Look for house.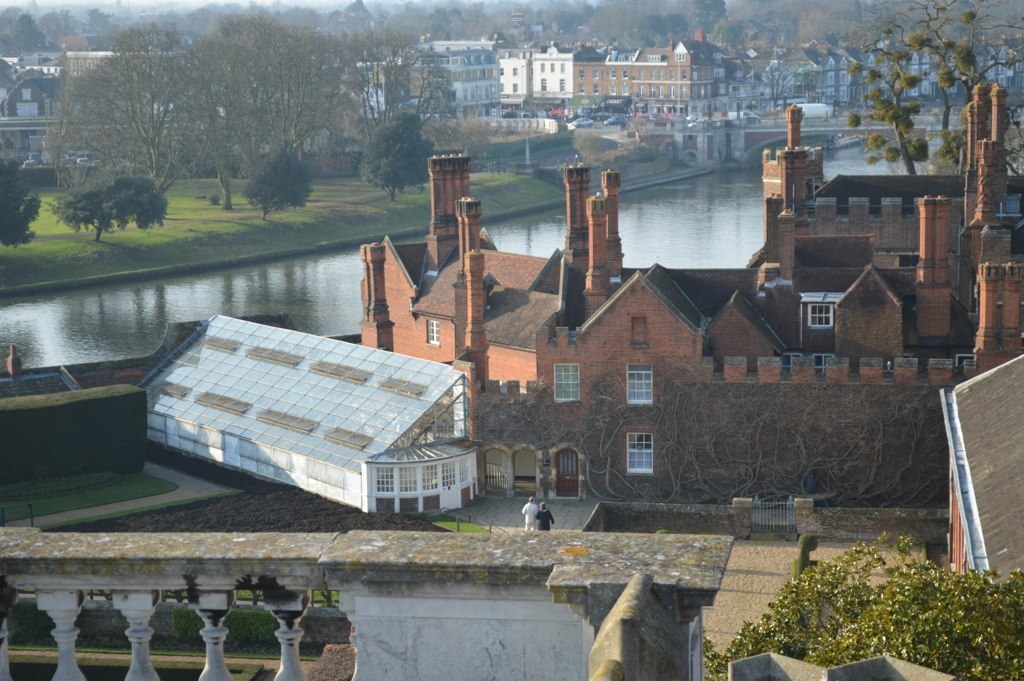
Found: {"left": 817, "top": 49, "right": 864, "bottom": 110}.
